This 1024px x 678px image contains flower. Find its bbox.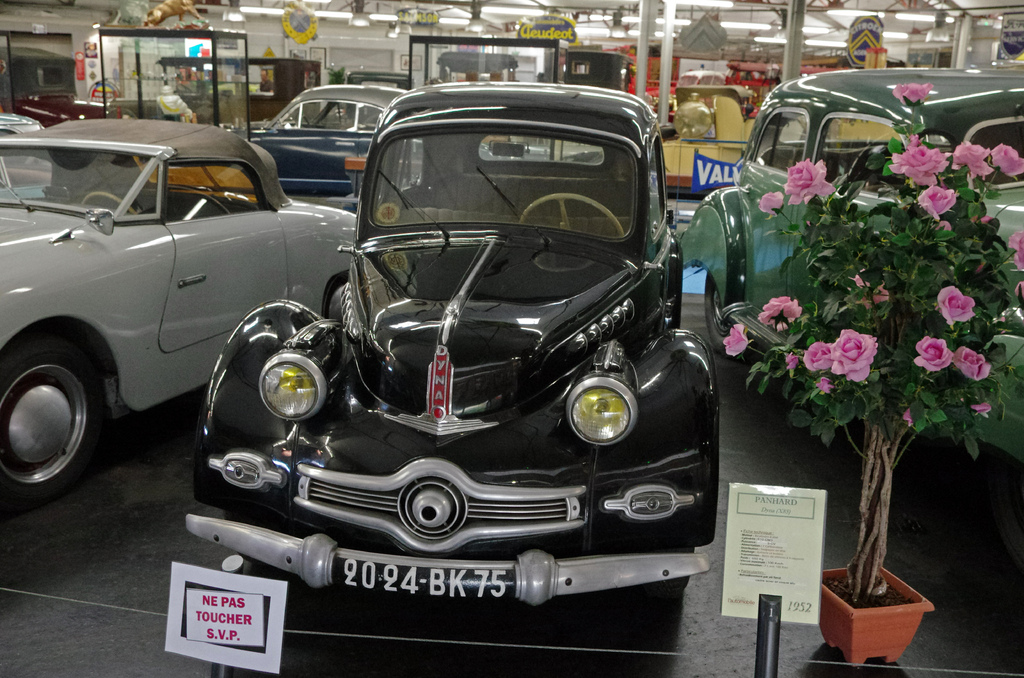
[888, 124, 969, 191].
